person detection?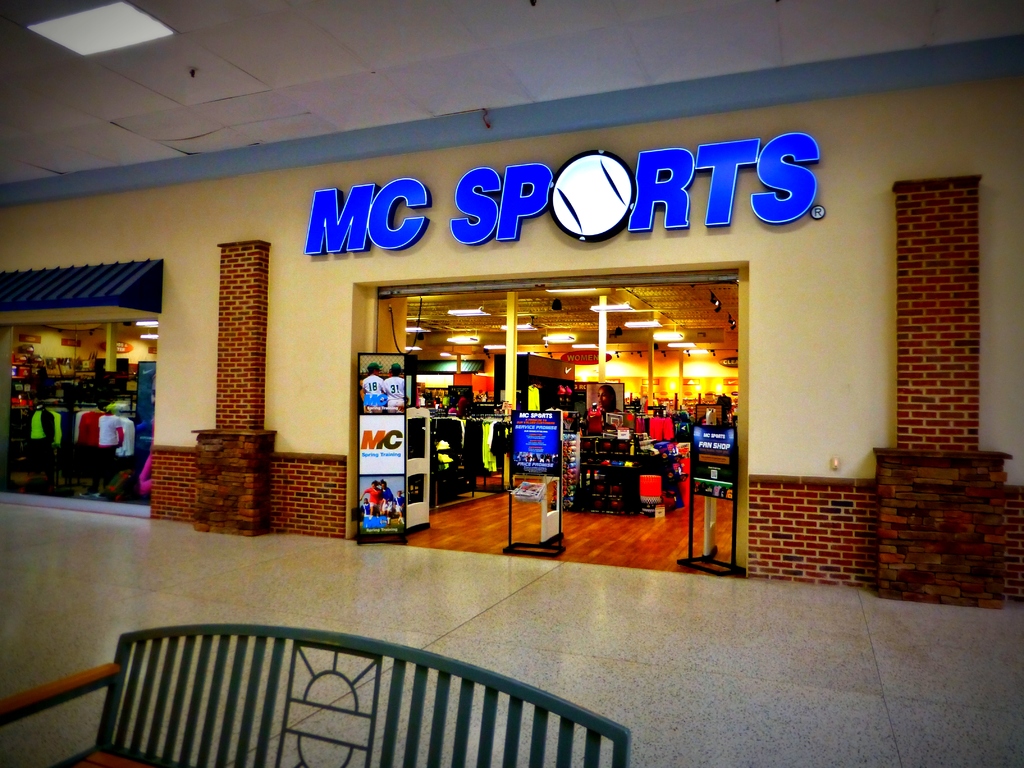
bbox(387, 368, 406, 409)
